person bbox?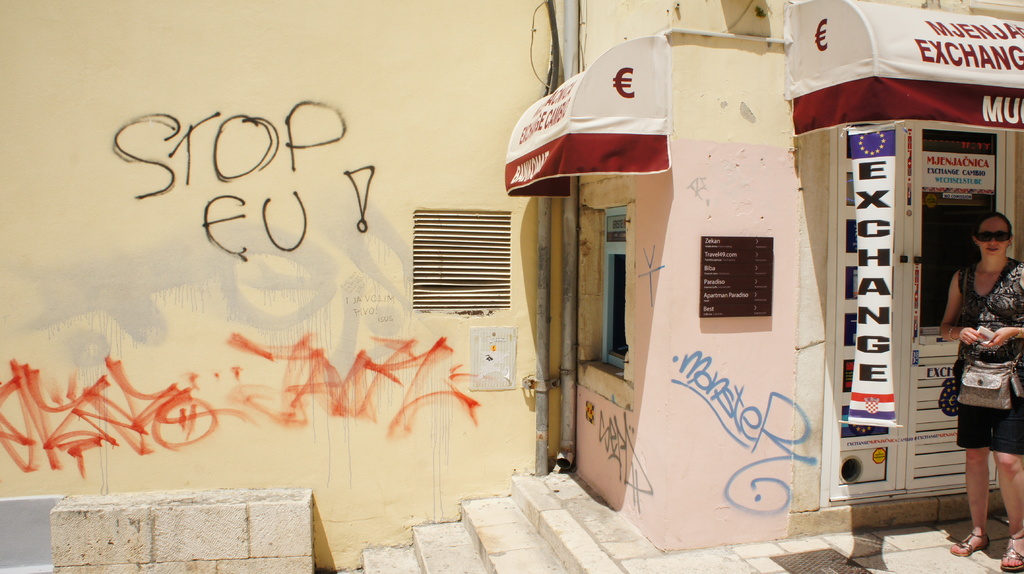
BBox(937, 211, 1023, 571)
